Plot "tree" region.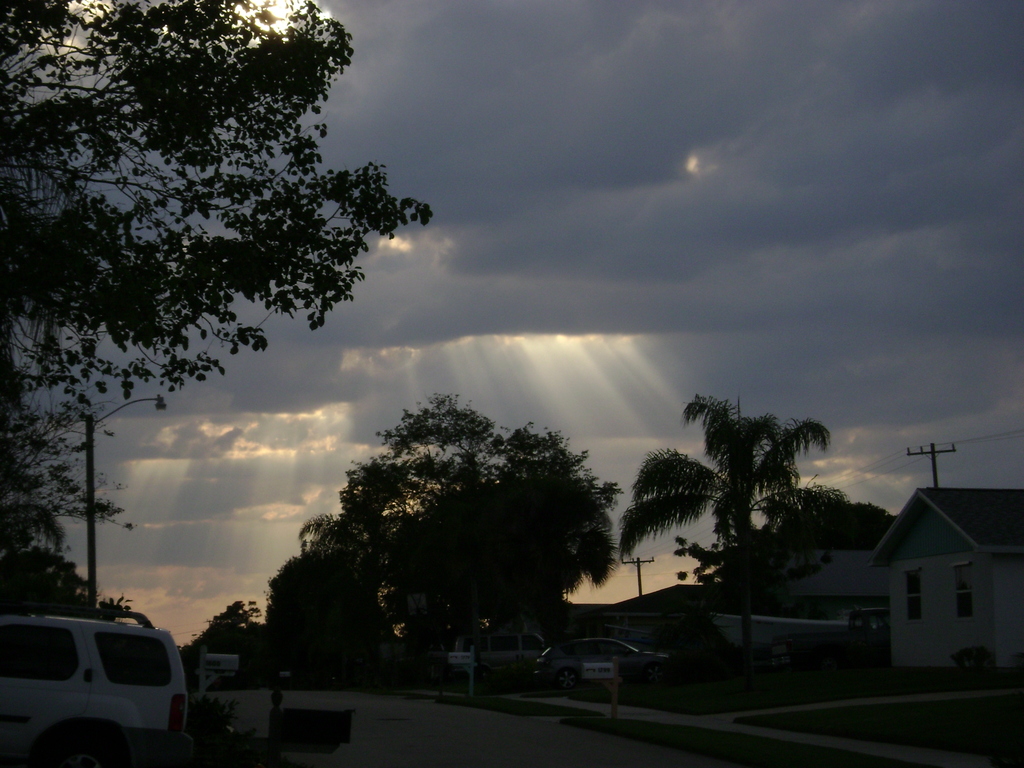
Plotted at (left=0, top=1, right=431, bottom=614).
